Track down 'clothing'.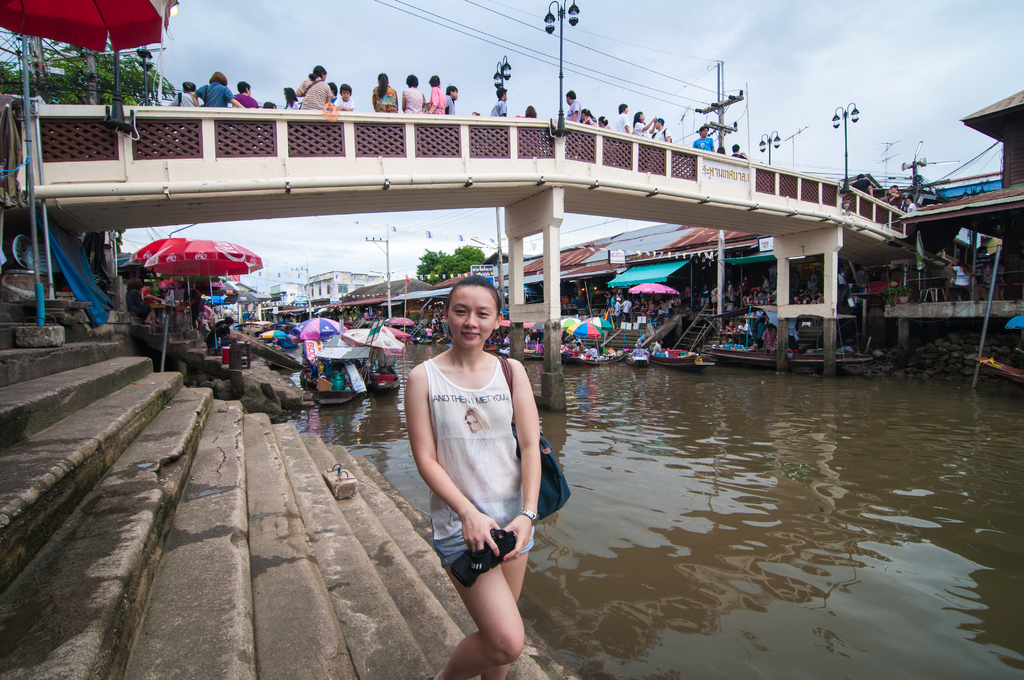
Tracked to <region>631, 120, 645, 141</region>.
